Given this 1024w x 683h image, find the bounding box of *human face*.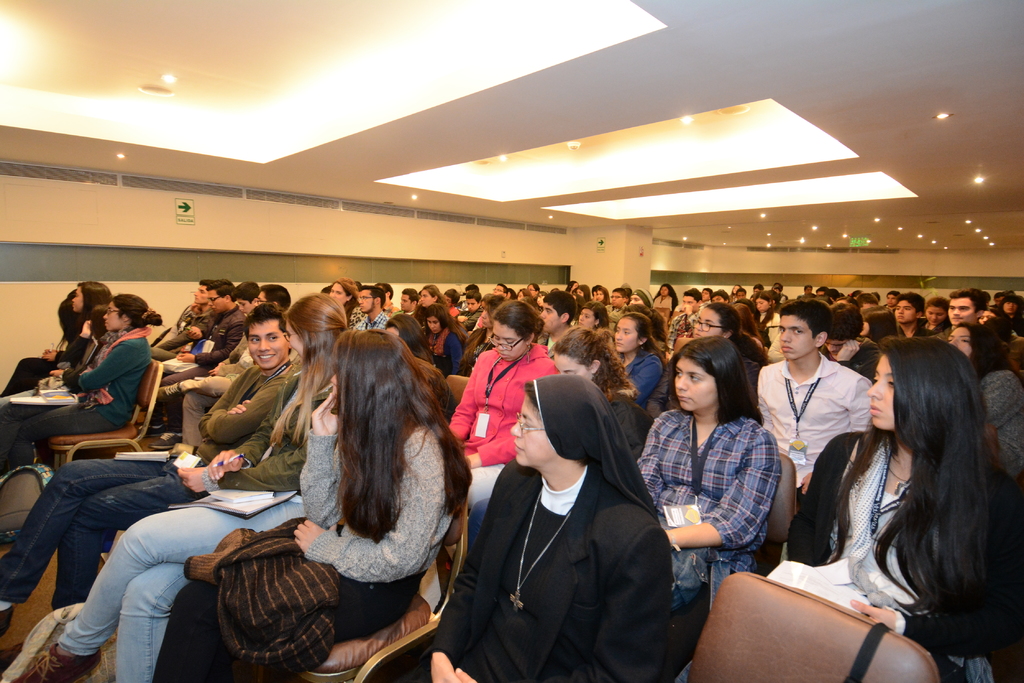
{"left": 249, "top": 323, "right": 290, "bottom": 367}.
